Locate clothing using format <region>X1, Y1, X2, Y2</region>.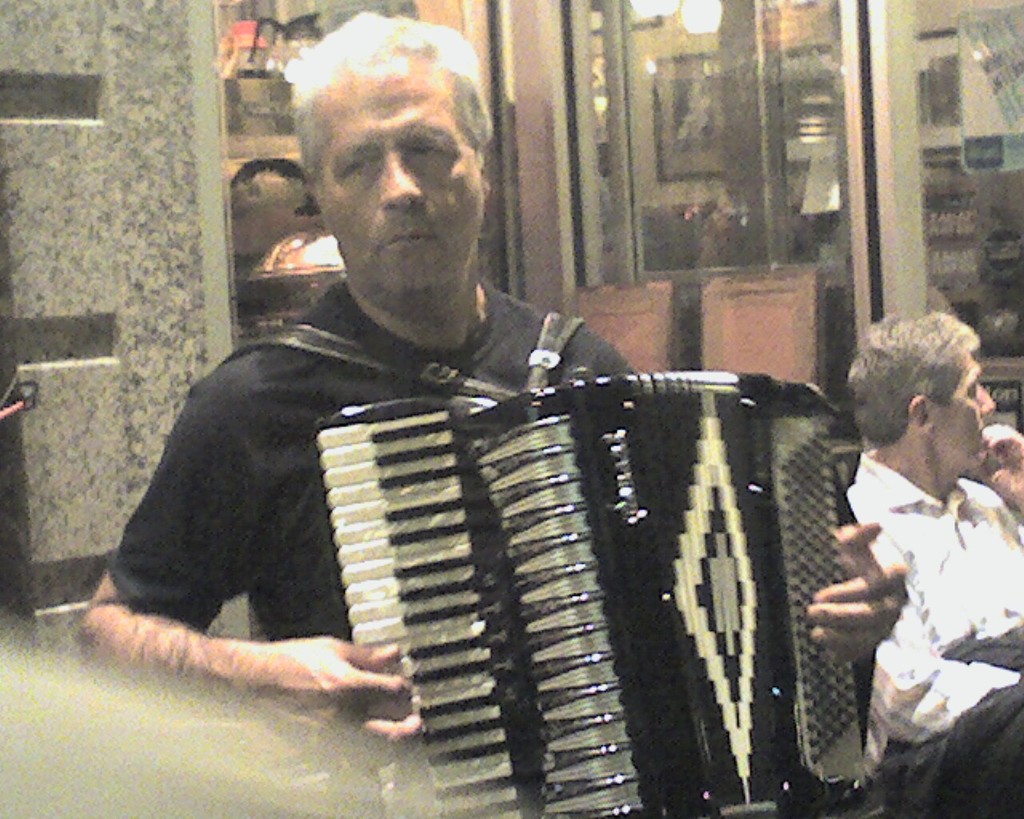
<region>841, 429, 1023, 751</region>.
